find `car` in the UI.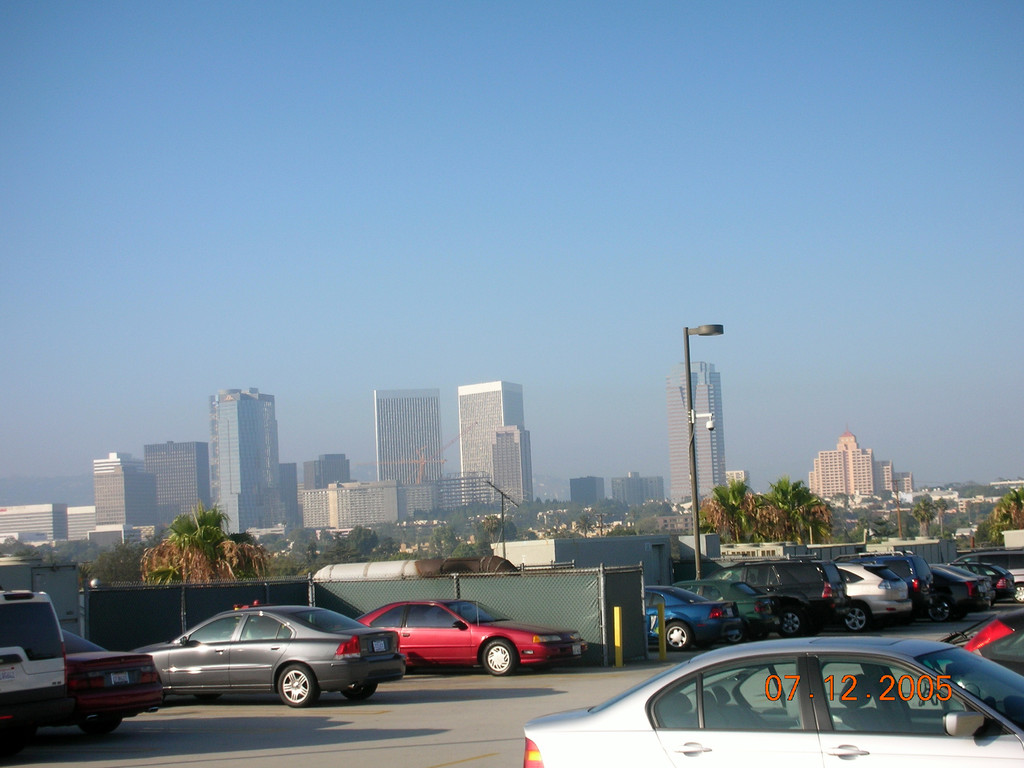
UI element at bbox(639, 586, 743, 655).
